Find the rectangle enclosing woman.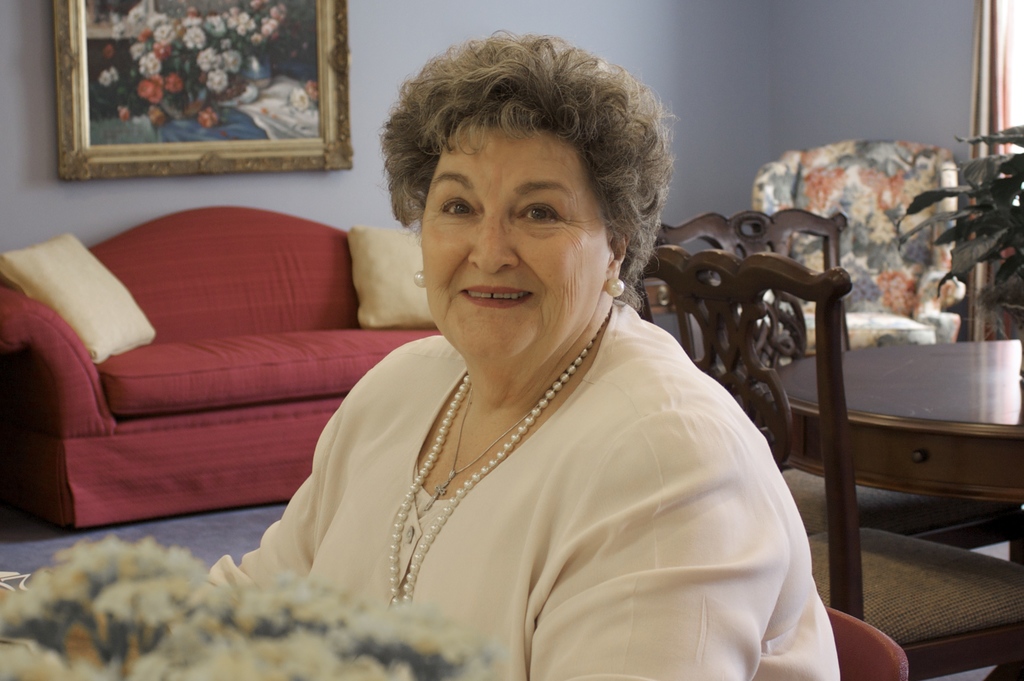
<bbox>252, 63, 804, 666</bbox>.
